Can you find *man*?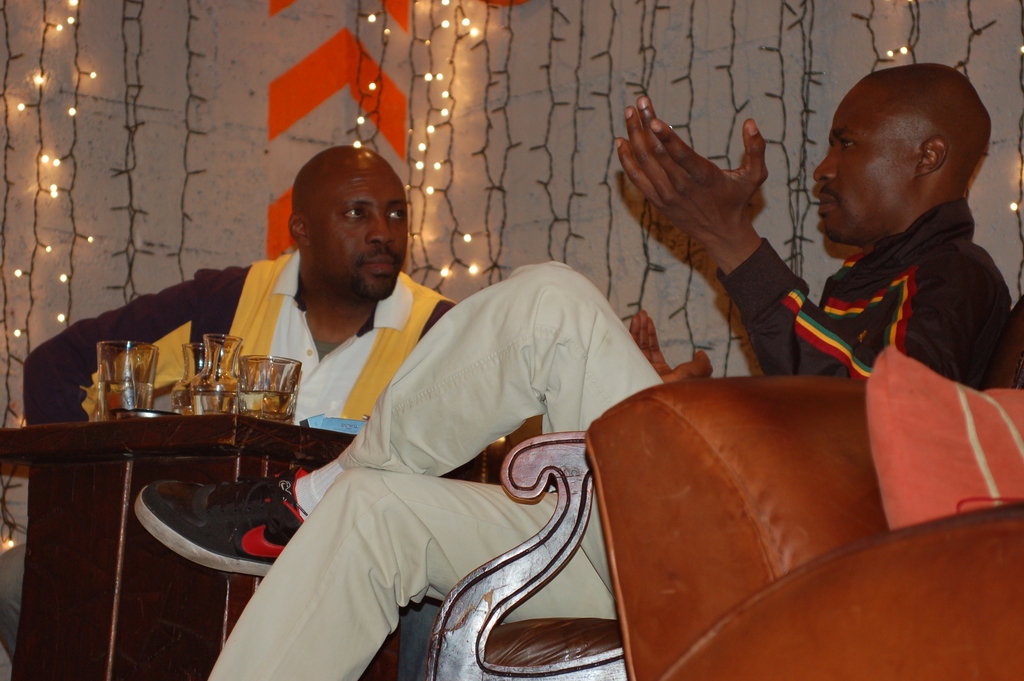
Yes, bounding box: region(131, 65, 1017, 680).
